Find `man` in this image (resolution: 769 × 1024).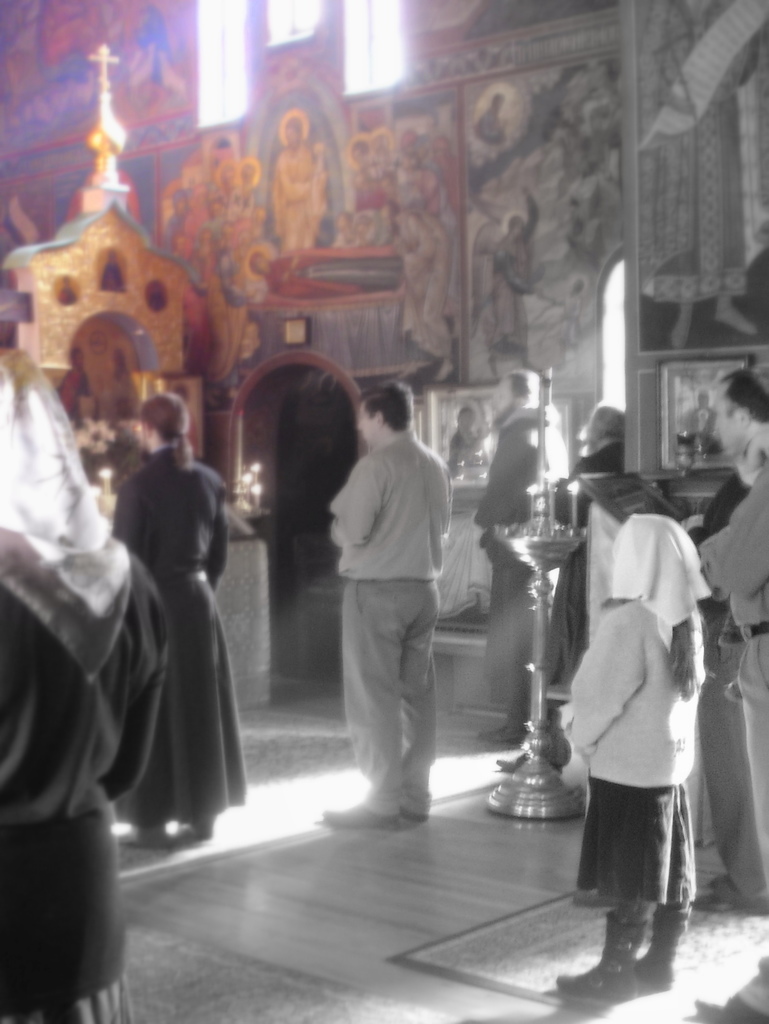
locate(472, 368, 569, 744).
